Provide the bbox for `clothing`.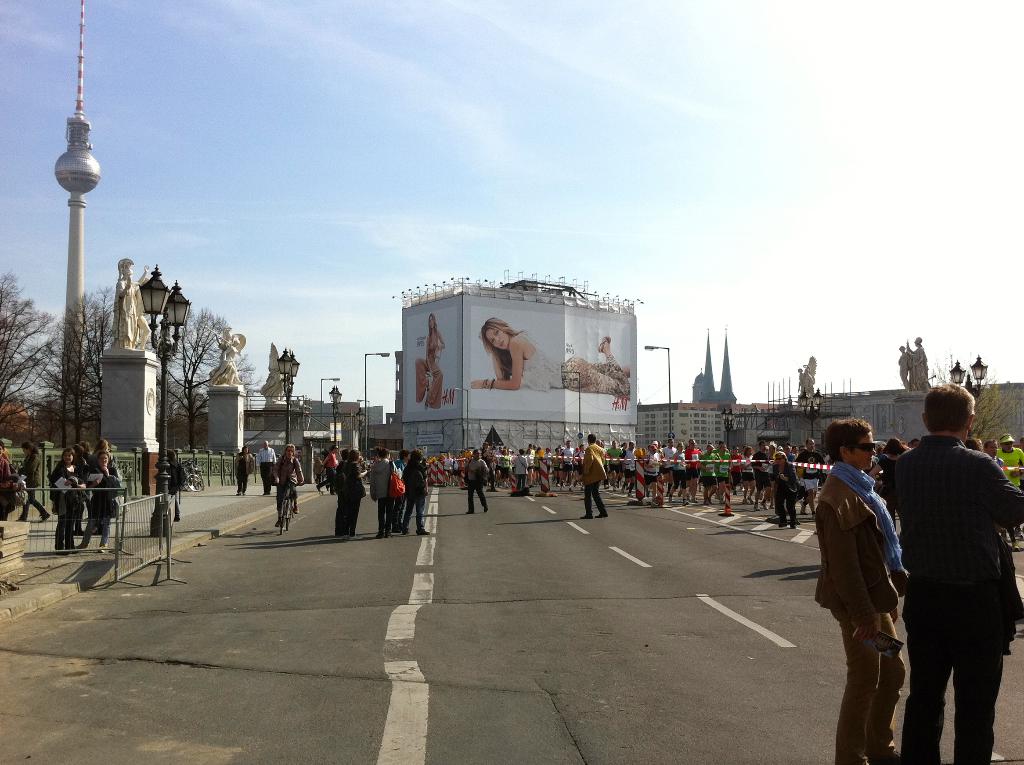
(898,395,1011,750).
